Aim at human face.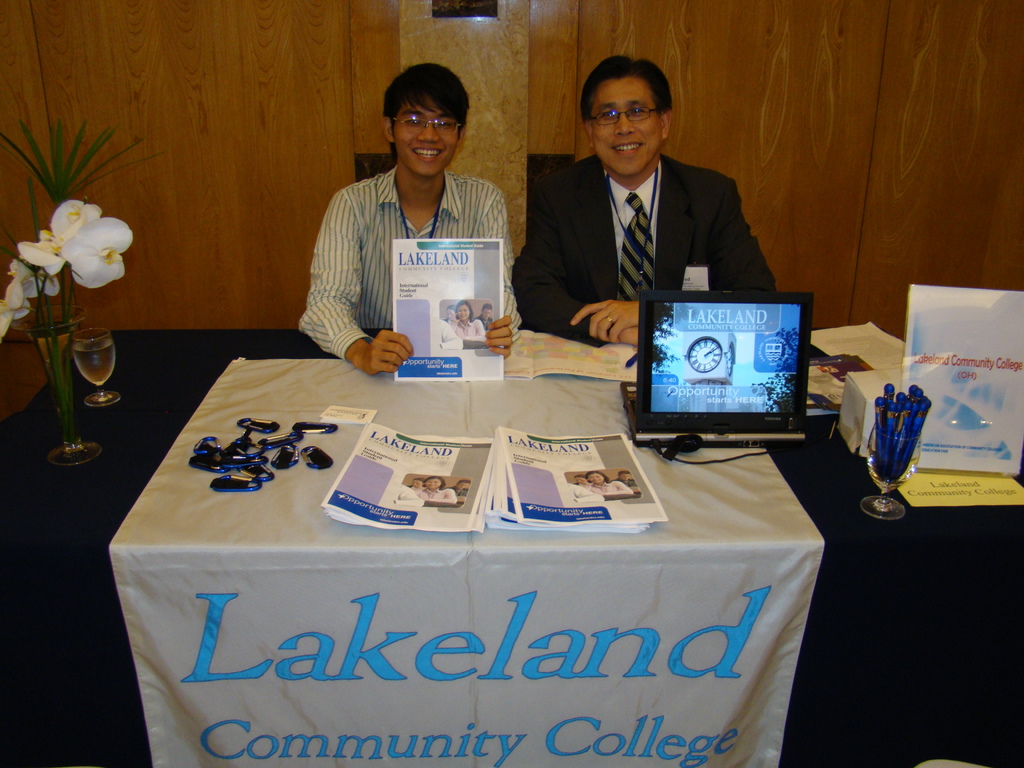
Aimed at box(449, 307, 456, 321).
